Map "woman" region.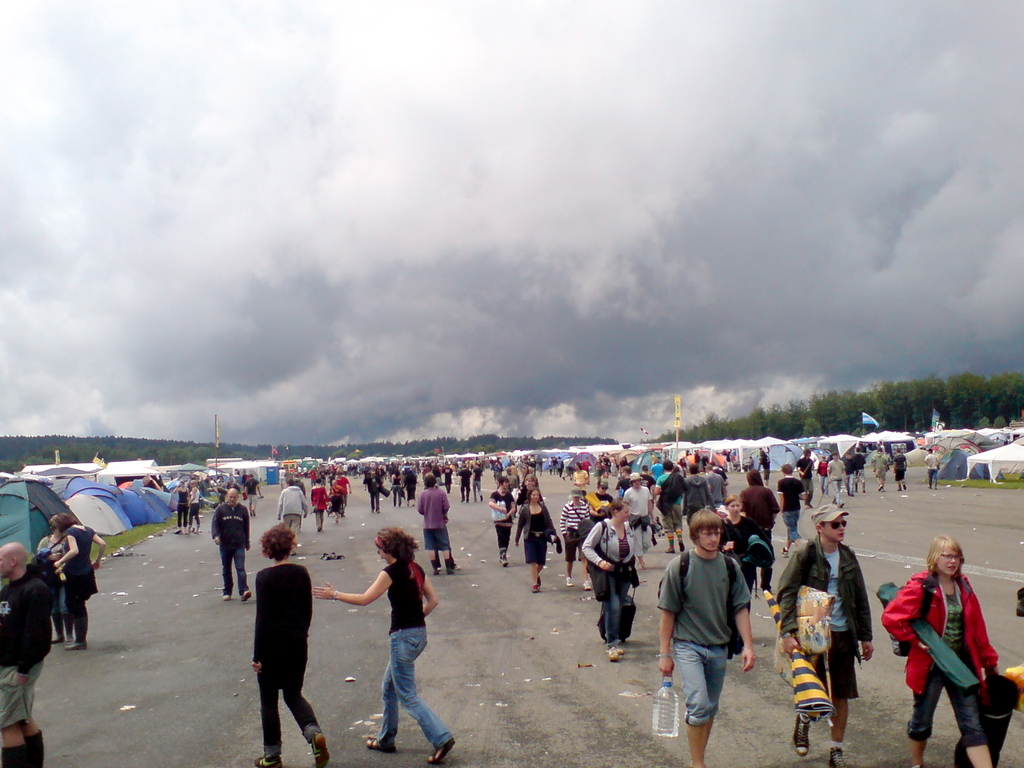
Mapped to [582, 493, 649, 664].
